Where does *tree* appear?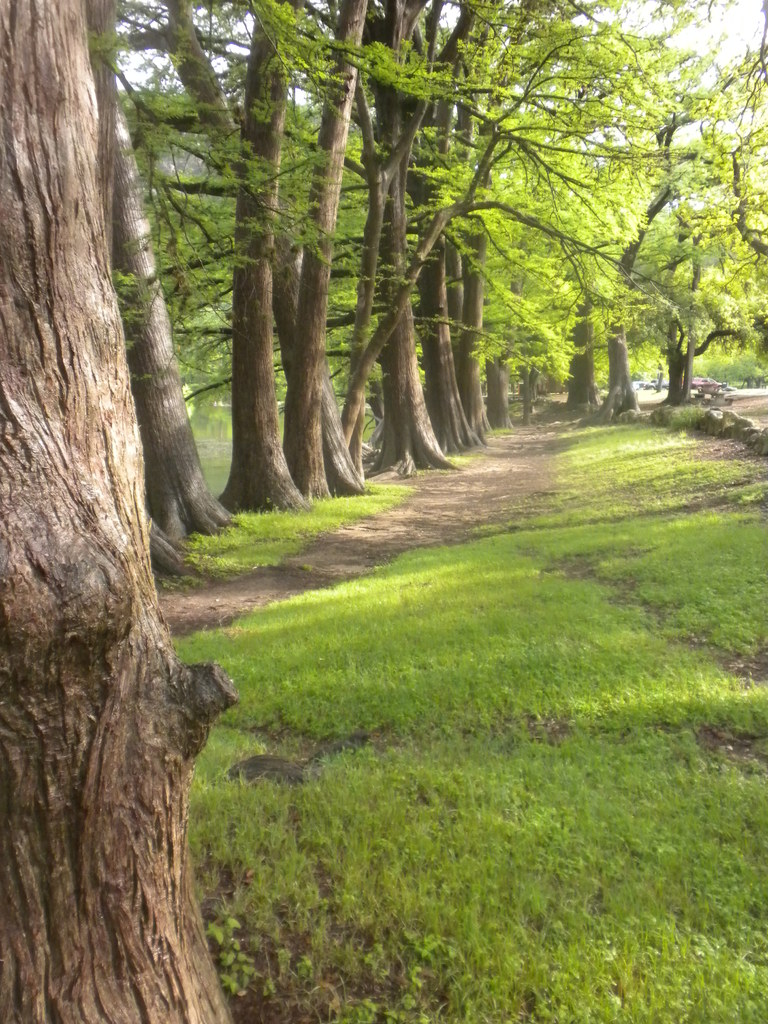
Appears at box=[0, 1, 241, 1023].
